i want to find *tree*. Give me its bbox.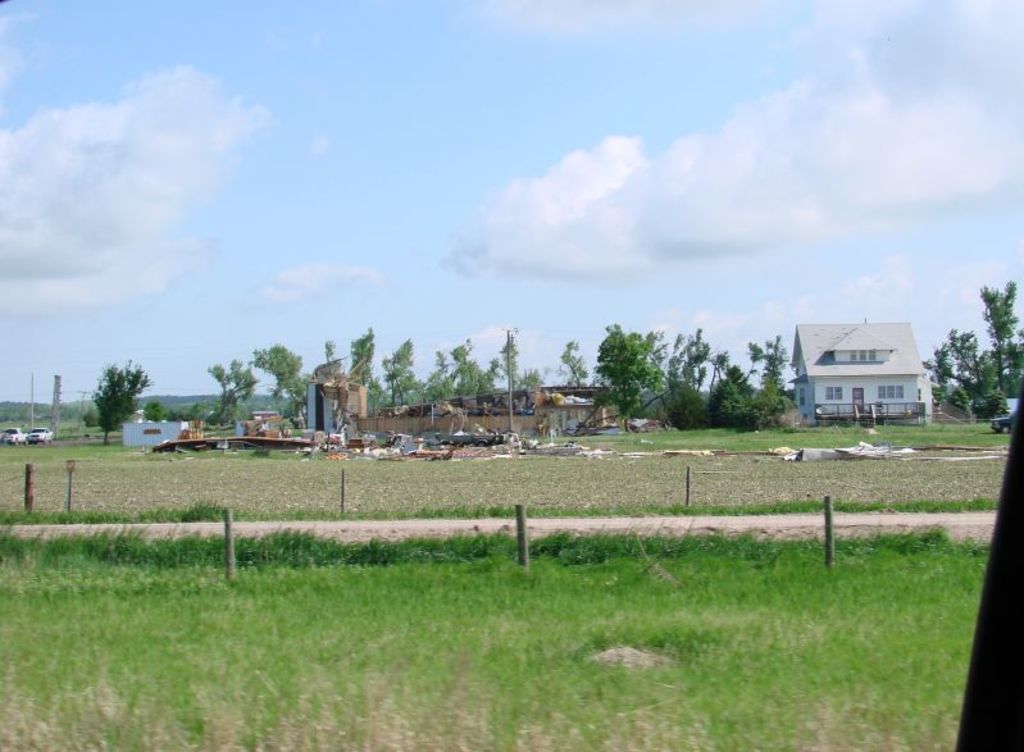
665,383,716,433.
